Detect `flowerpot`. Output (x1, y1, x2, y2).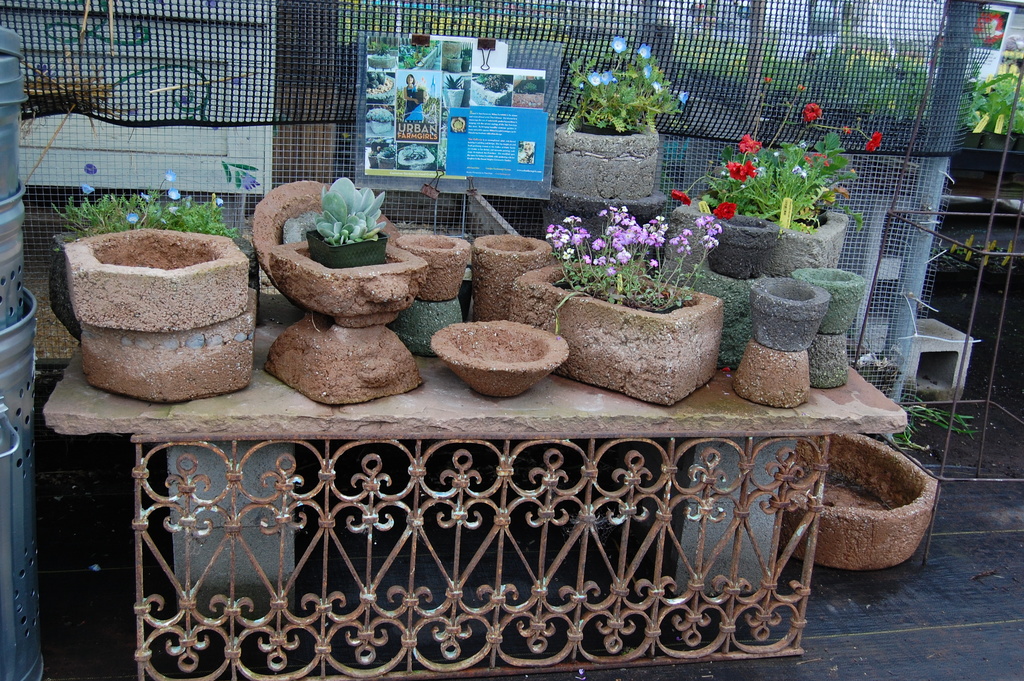
(560, 108, 665, 204).
